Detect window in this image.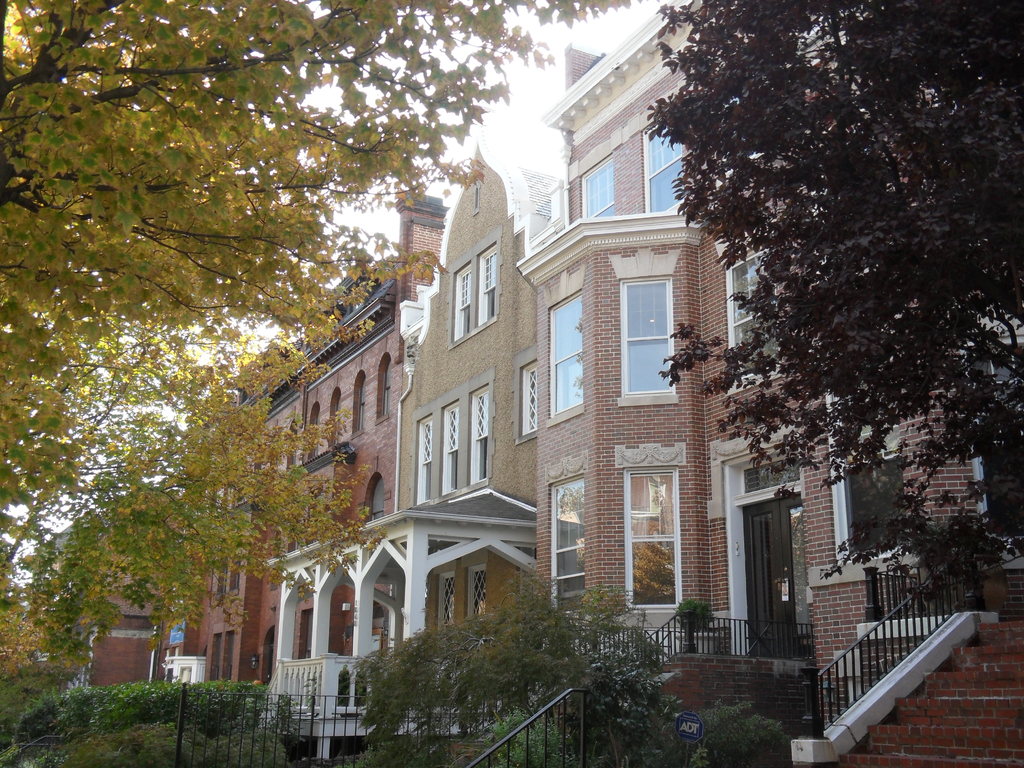
Detection: select_region(465, 383, 494, 484).
